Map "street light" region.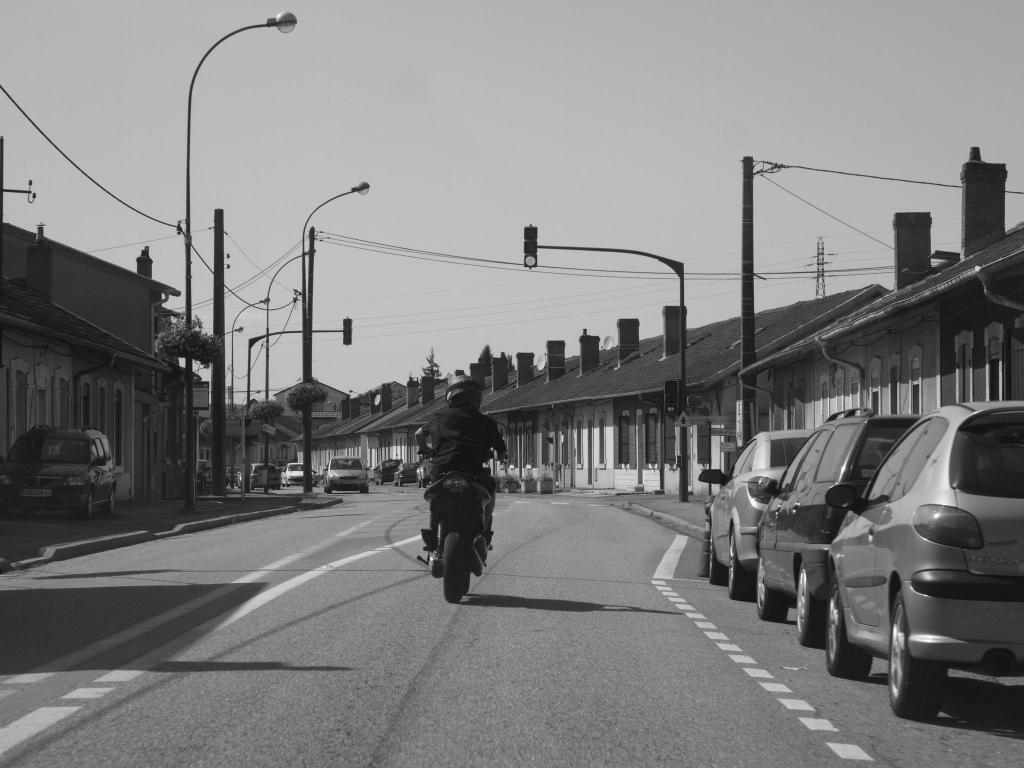
Mapped to [left=265, top=249, right=317, bottom=461].
